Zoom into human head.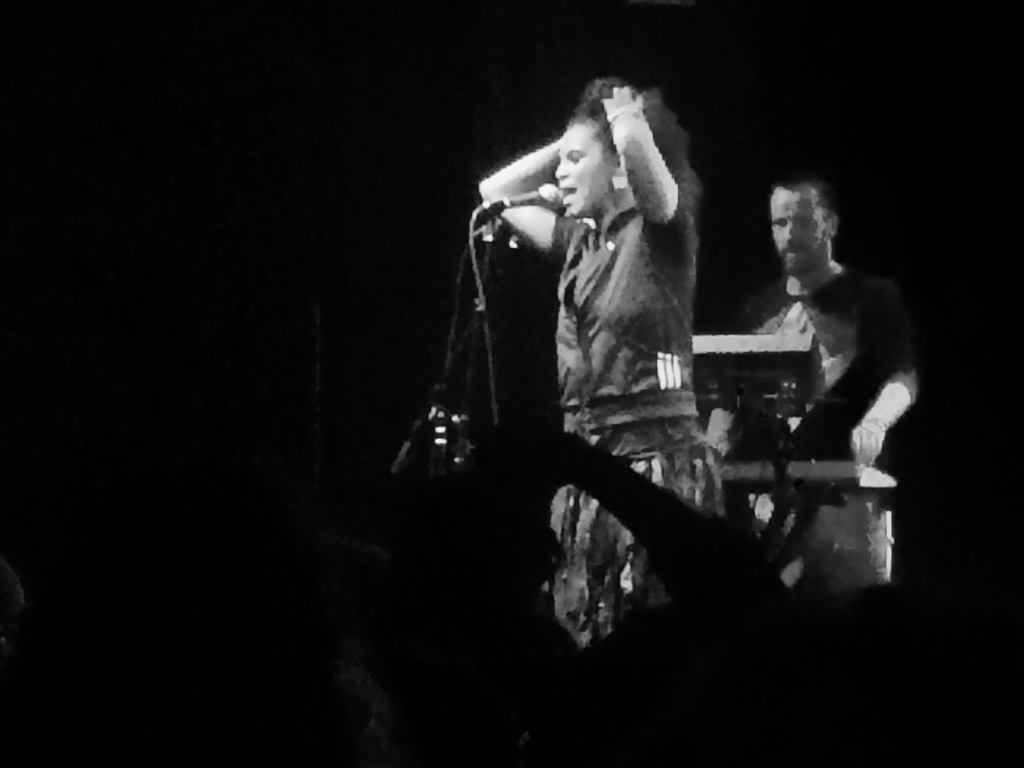
Zoom target: box(762, 170, 859, 276).
